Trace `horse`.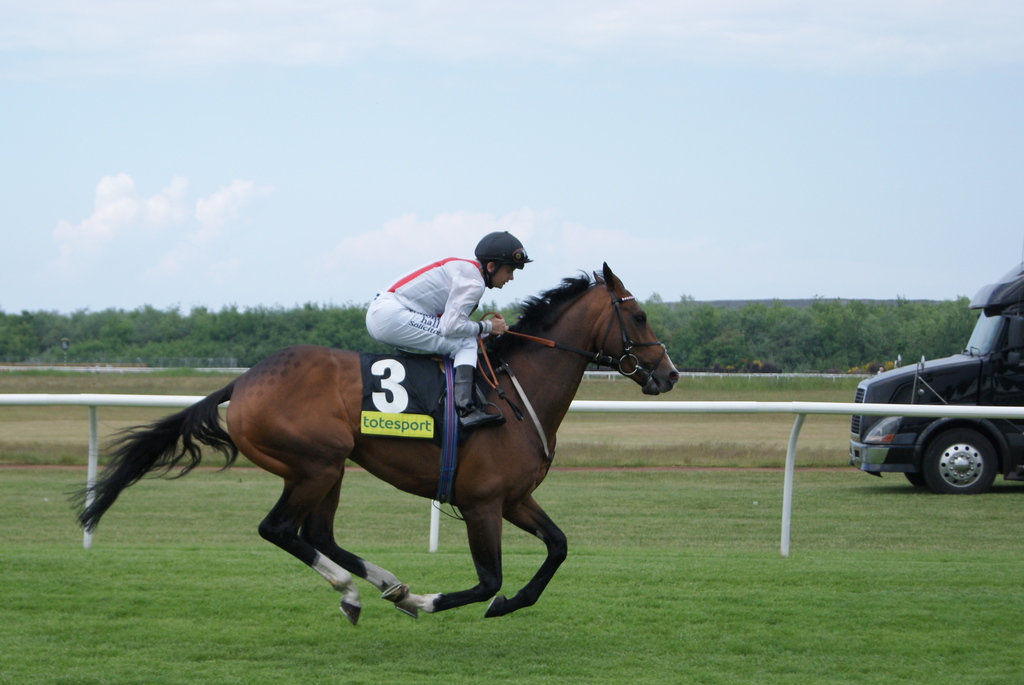
Traced to {"x1": 63, "y1": 262, "x2": 681, "y2": 629}.
